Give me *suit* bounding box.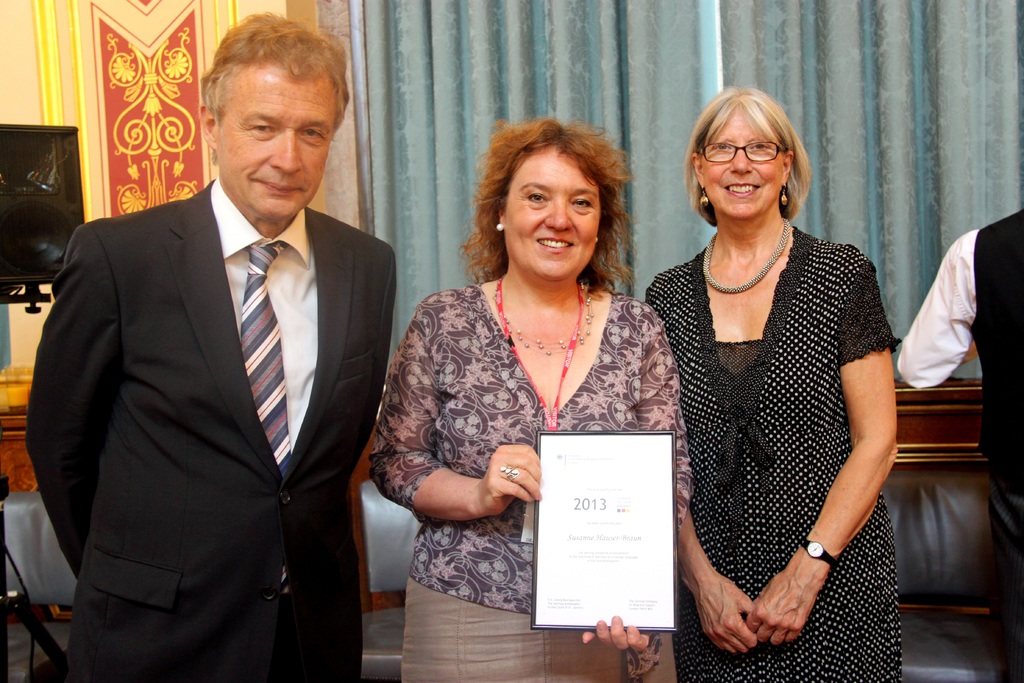
{"left": 122, "top": 133, "right": 412, "bottom": 666}.
